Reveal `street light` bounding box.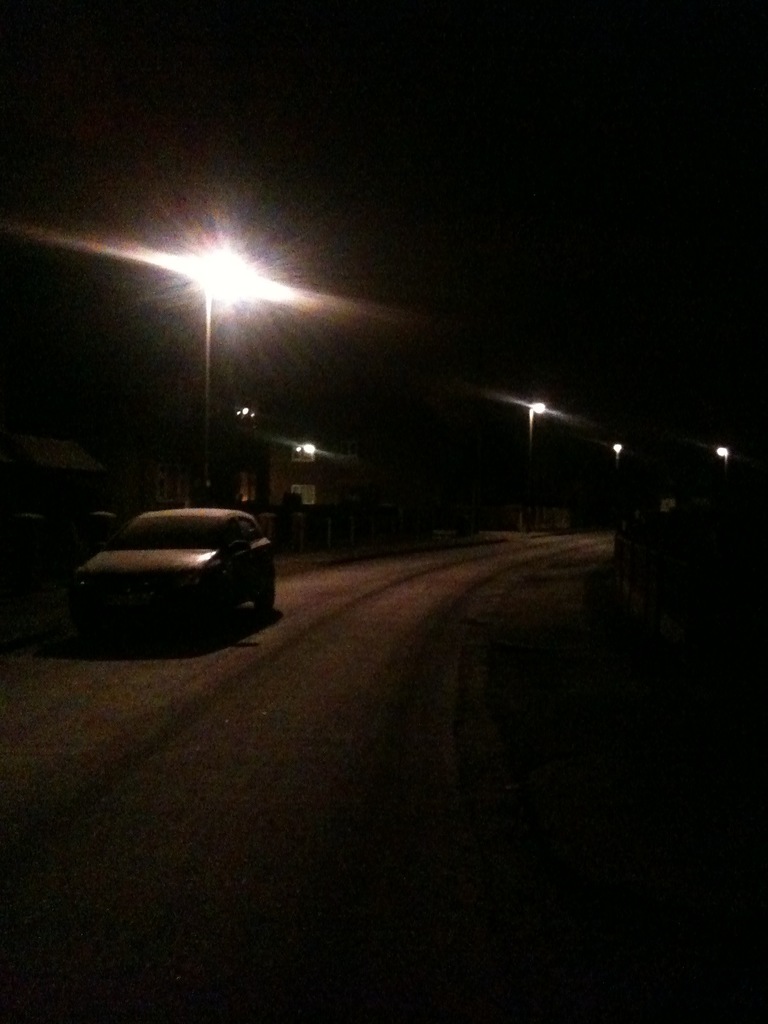
Revealed: (left=195, top=234, right=244, bottom=511).
